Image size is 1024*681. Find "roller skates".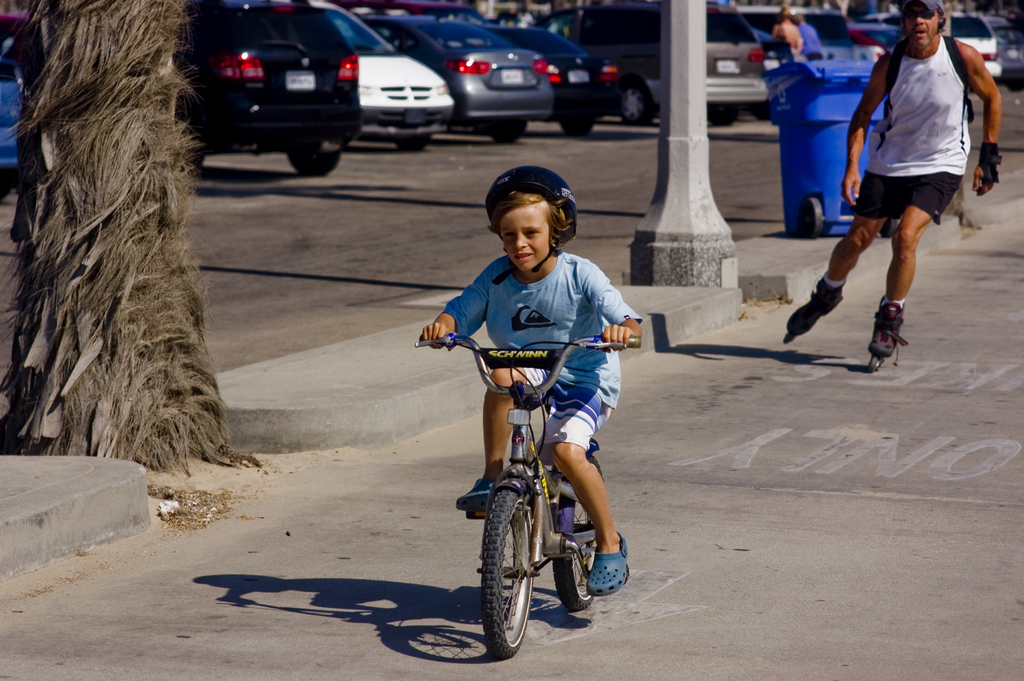
782, 277, 847, 350.
